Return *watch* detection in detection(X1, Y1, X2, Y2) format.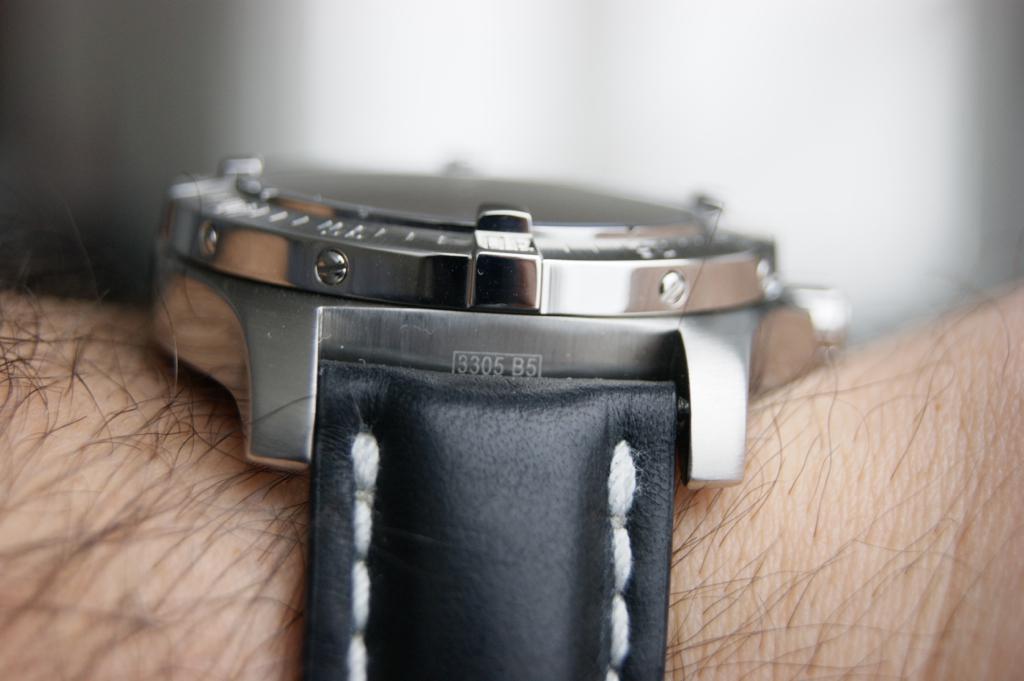
detection(147, 160, 843, 680).
